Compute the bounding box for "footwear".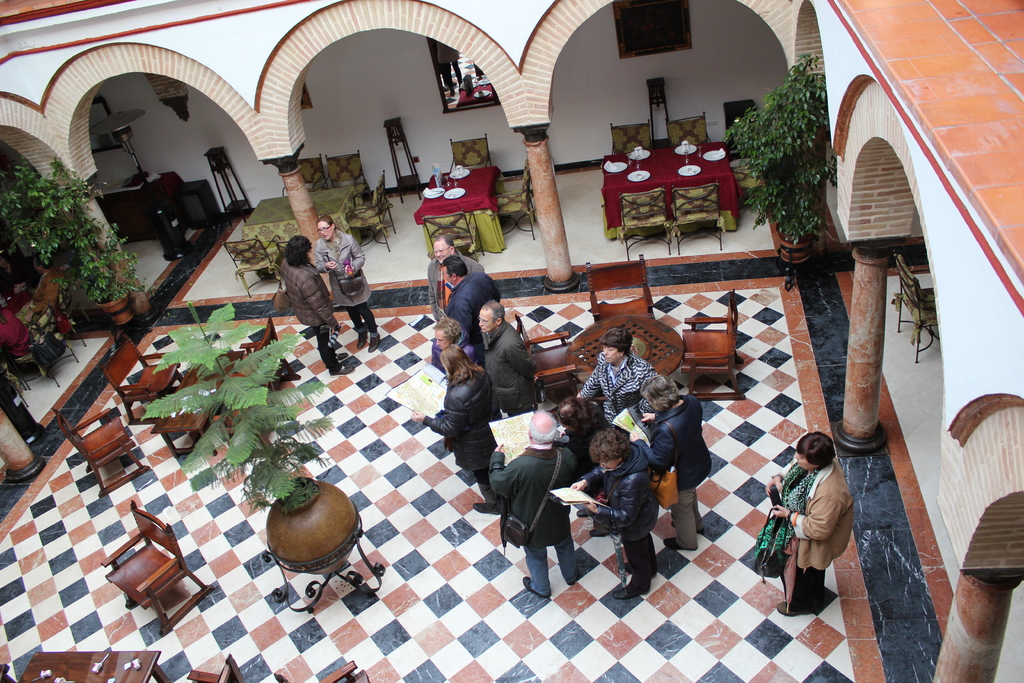
371:334:381:352.
